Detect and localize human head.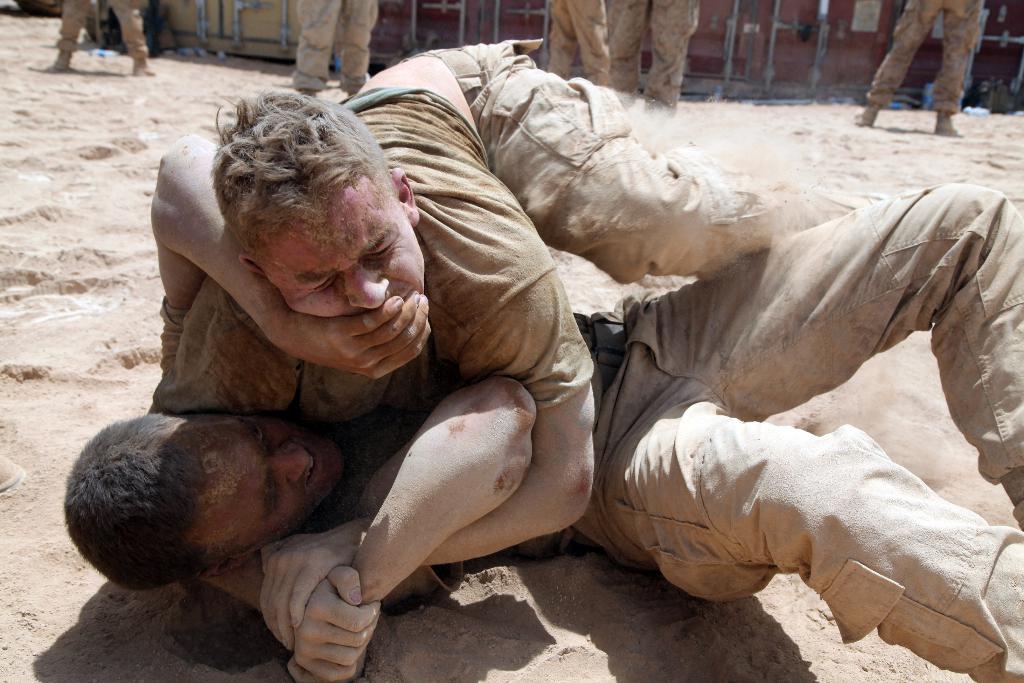
Localized at <box>212,86,425,320</box>.
